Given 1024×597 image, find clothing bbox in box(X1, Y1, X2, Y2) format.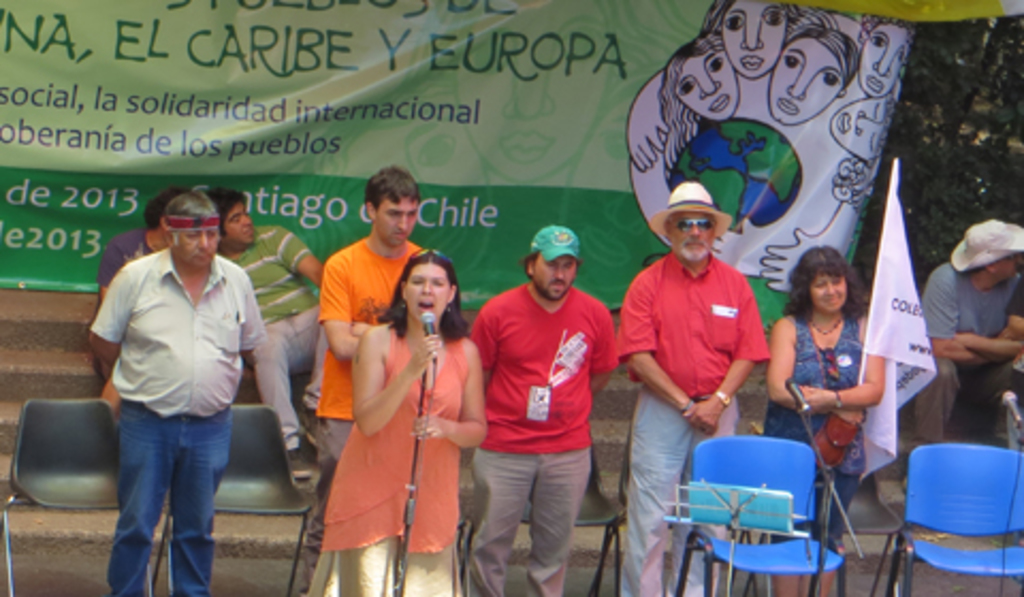
box(766, 316, 862, 563).
